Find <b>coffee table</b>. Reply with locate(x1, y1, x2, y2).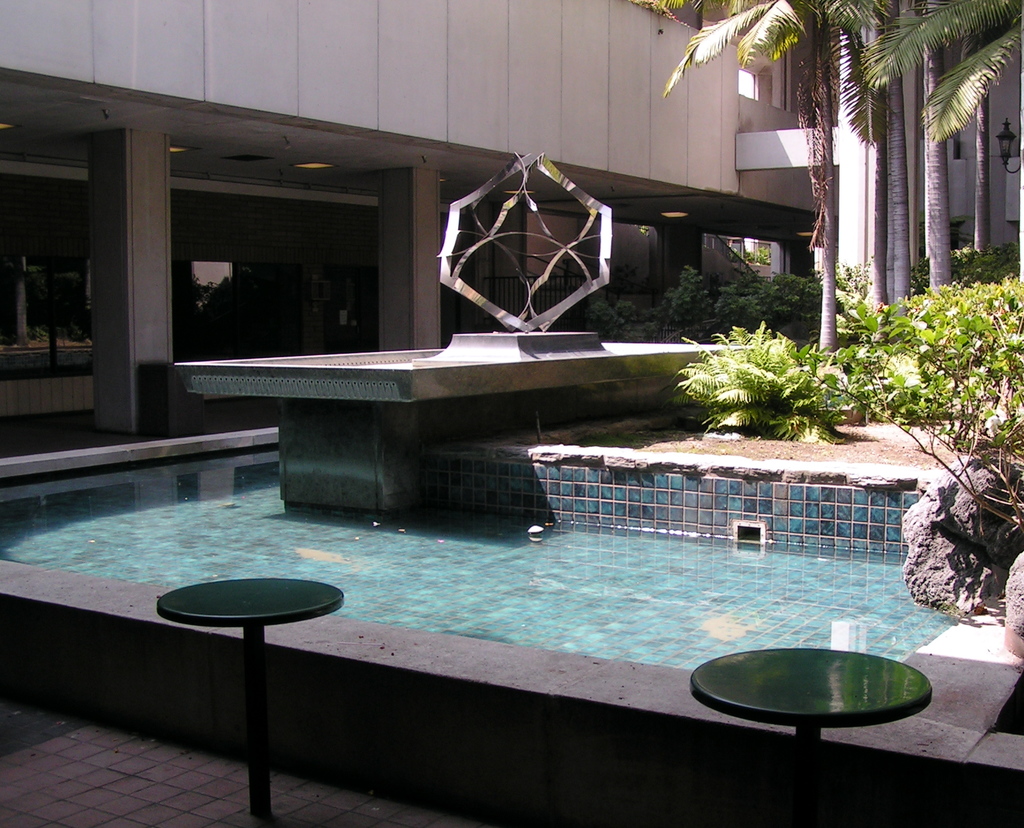
locate(687, 646, 931, 827).
